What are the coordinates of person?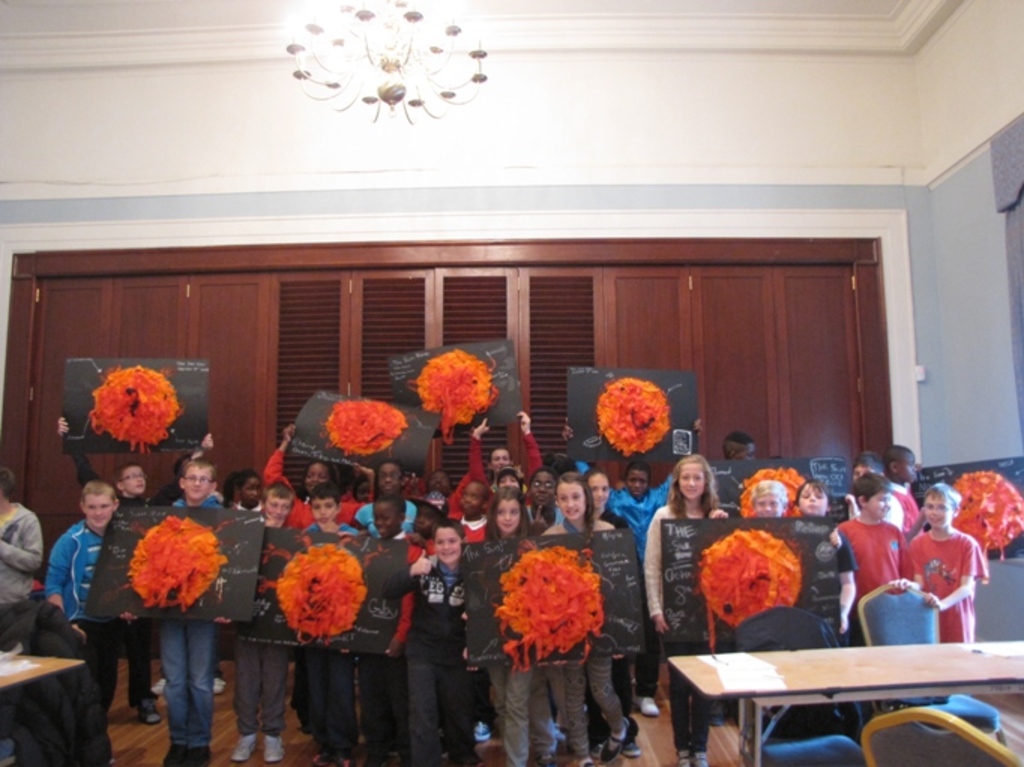
x1=57, y1=411, x2=224, y2=726.
